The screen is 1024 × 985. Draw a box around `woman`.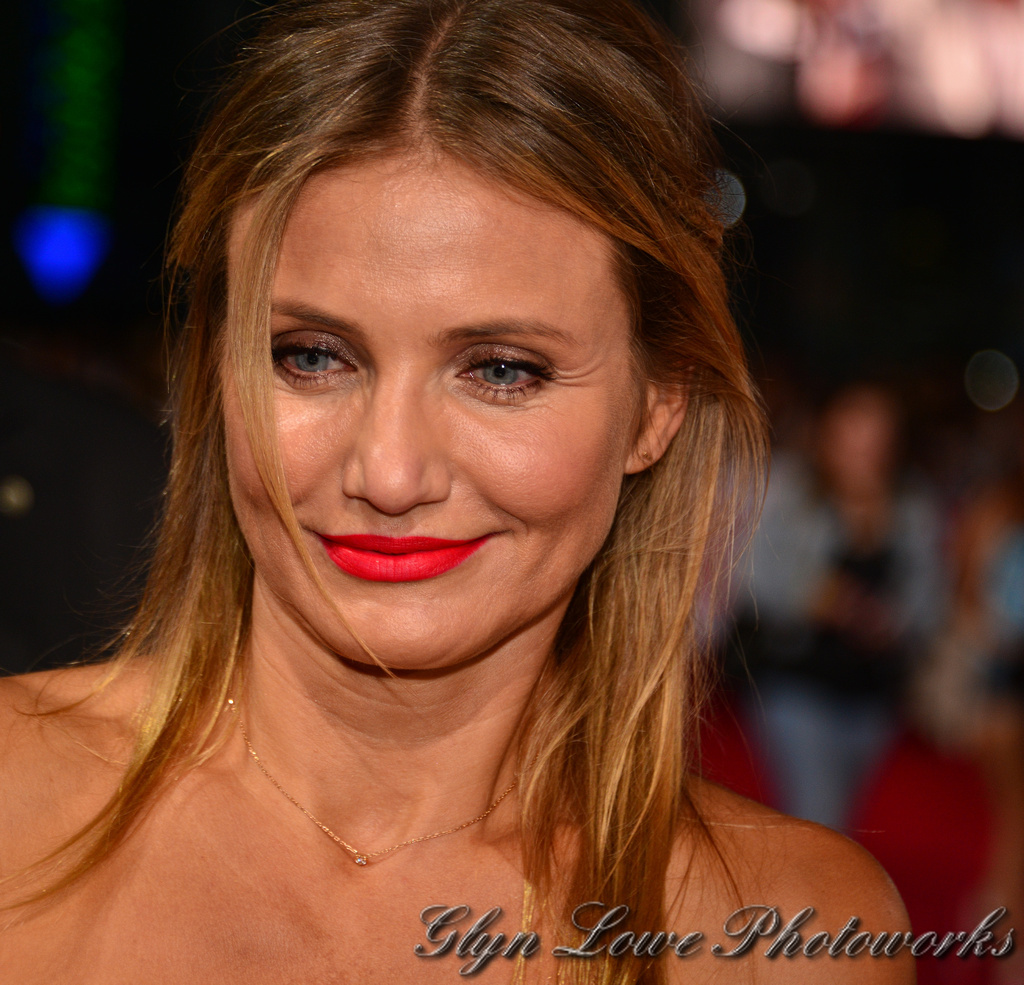
bbox(0, 1, 1018, 984).
